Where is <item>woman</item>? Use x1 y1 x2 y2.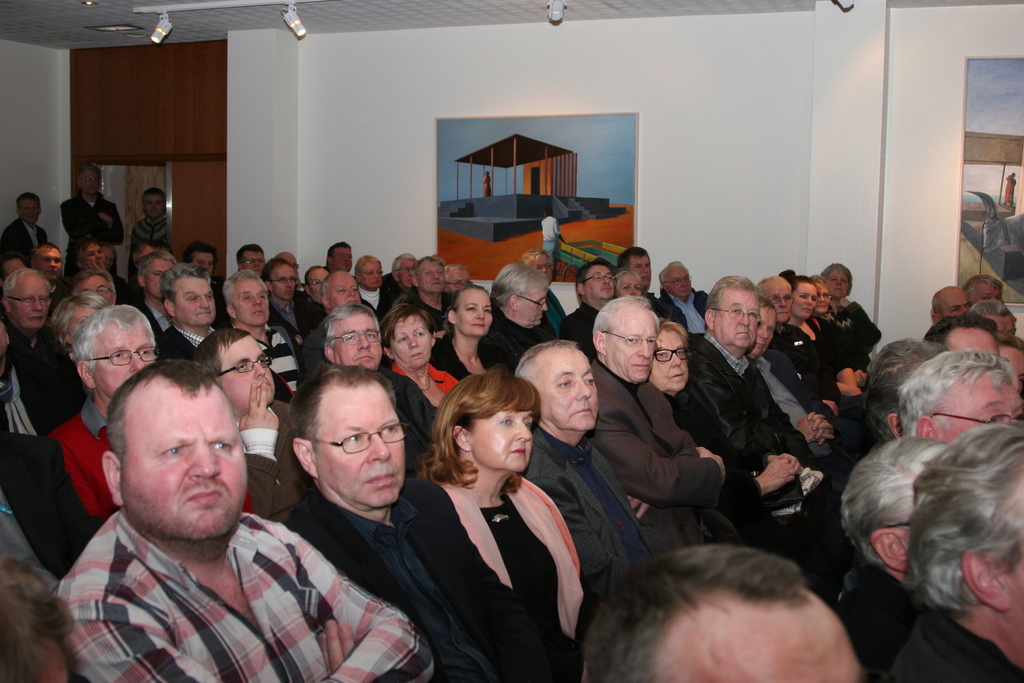
788 278 863 391.
